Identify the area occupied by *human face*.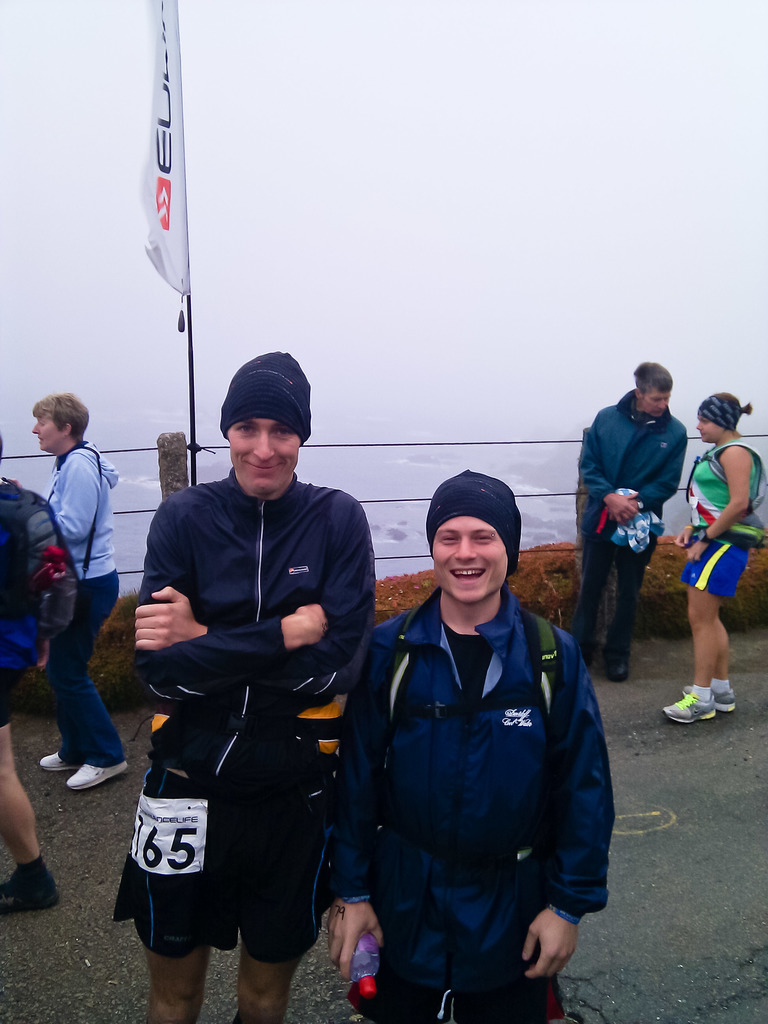
Area: crop(429, 516, 513, 602).
